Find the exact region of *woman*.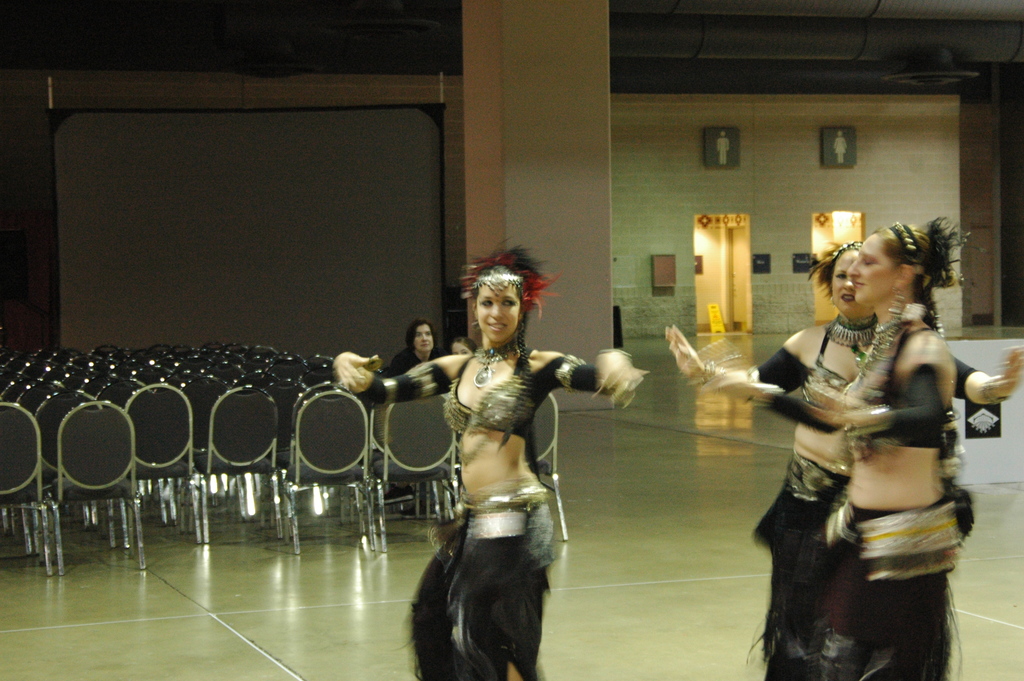
Exact region: x1=333, y1=252, x2=645, y2=680.
